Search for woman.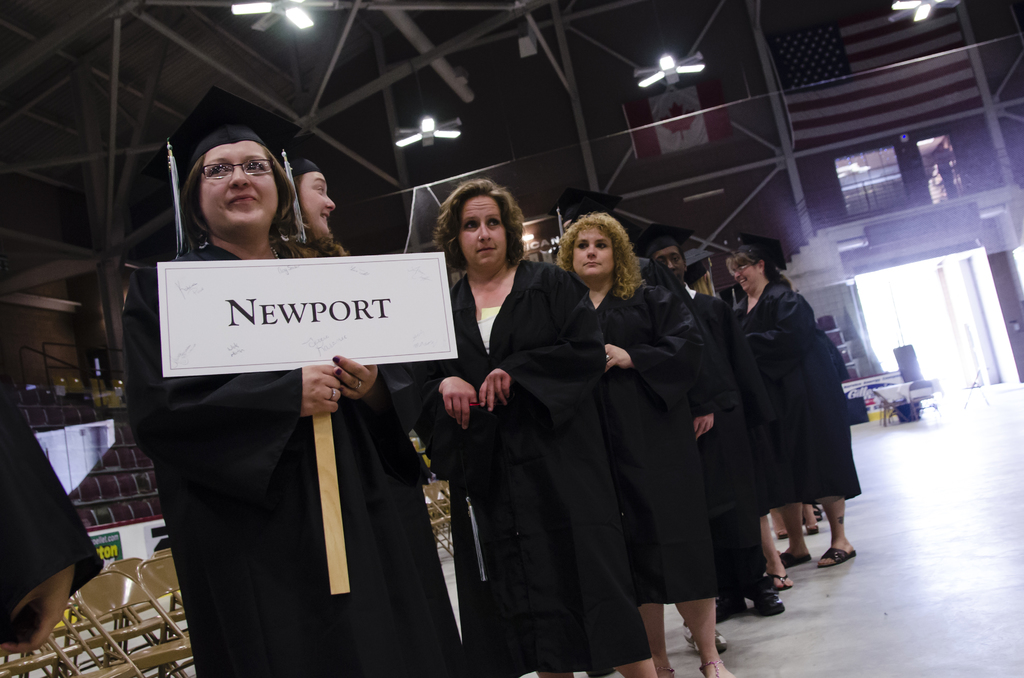
Found at x1=730, y1=250, x2=847, y2=599.
